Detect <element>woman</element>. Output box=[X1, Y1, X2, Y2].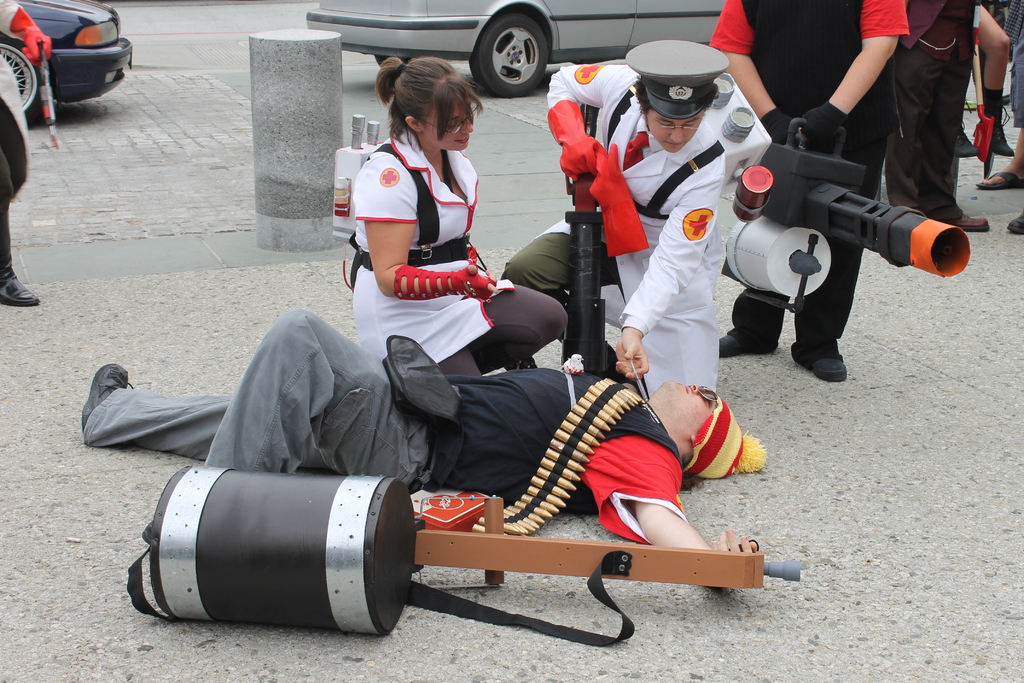
box=[337, 54, 556, 513].
